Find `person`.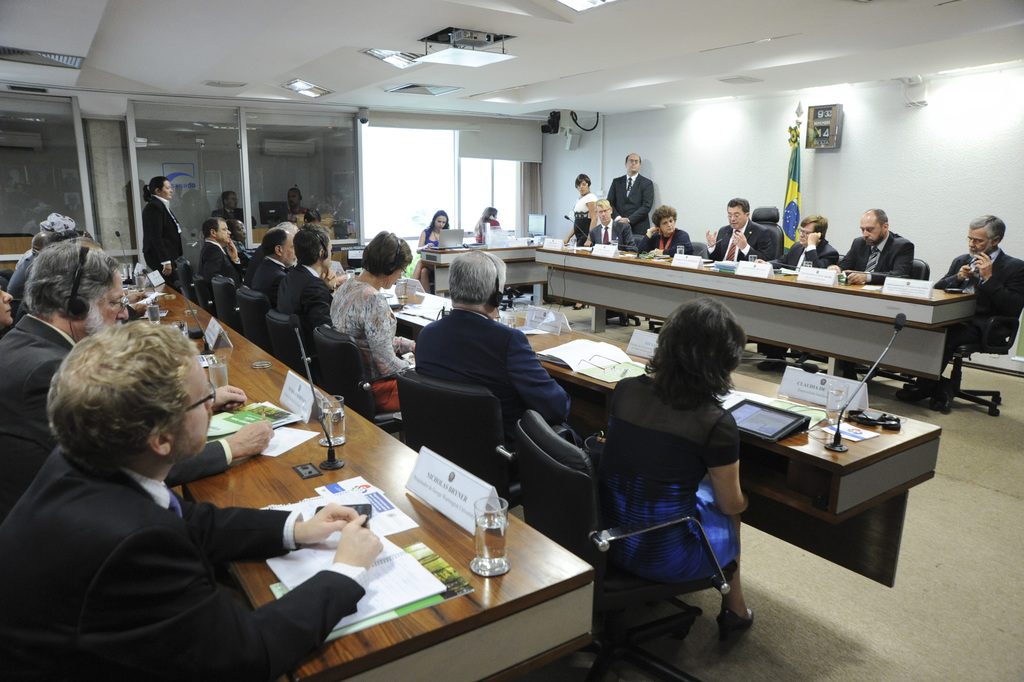
BBox(856, 208, 929, 282).
